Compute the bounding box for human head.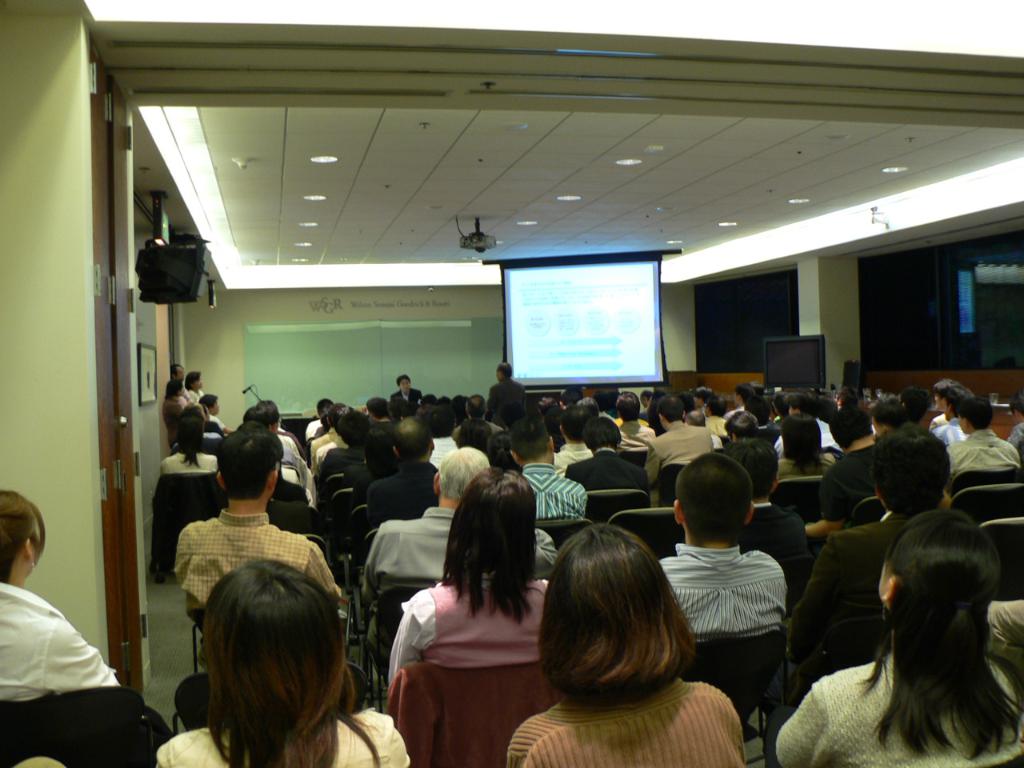
rect(359, 426, 394, 458).
